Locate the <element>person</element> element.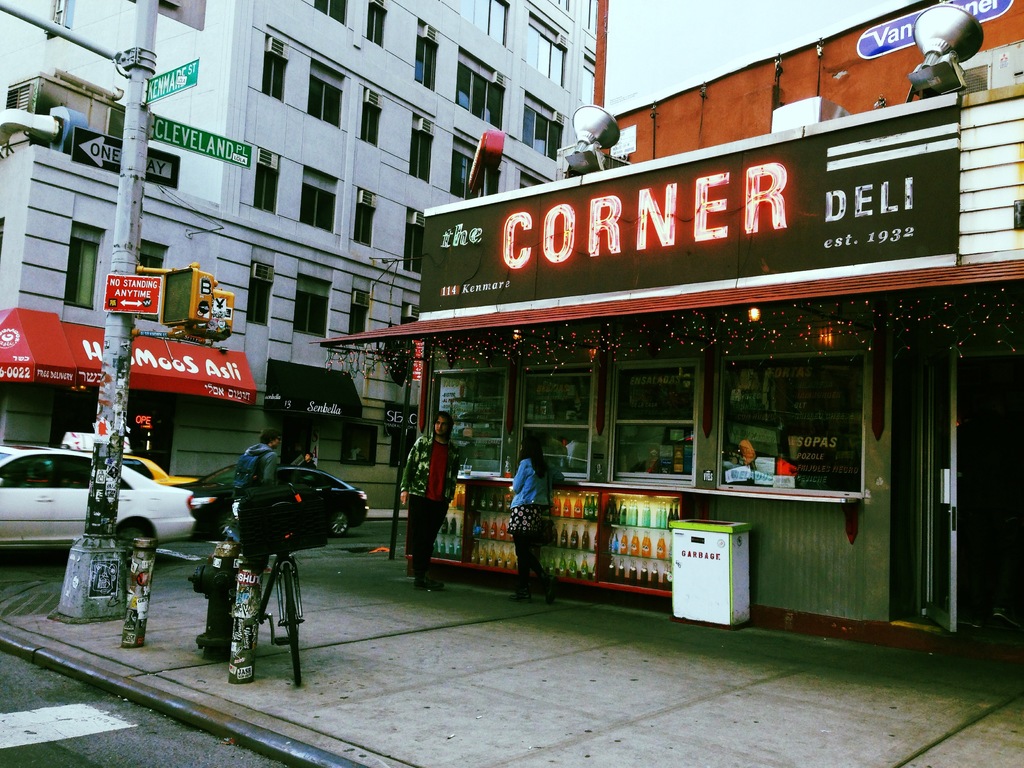
Element bbox: 635 449 664 474.
